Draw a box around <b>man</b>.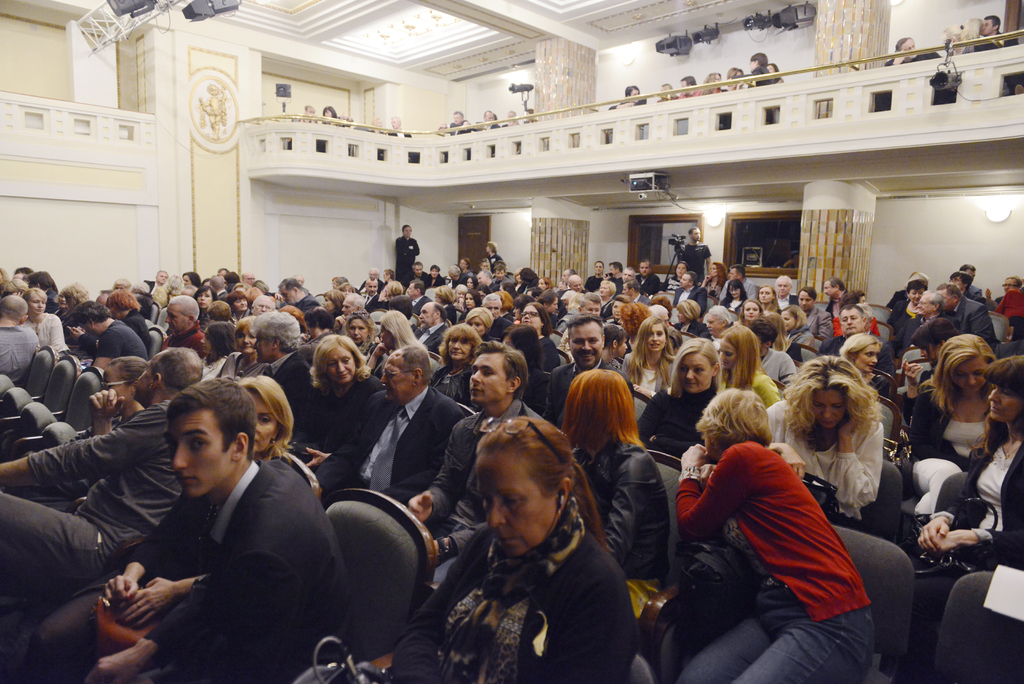
left=447, top=111, right=472, bottom=133.
